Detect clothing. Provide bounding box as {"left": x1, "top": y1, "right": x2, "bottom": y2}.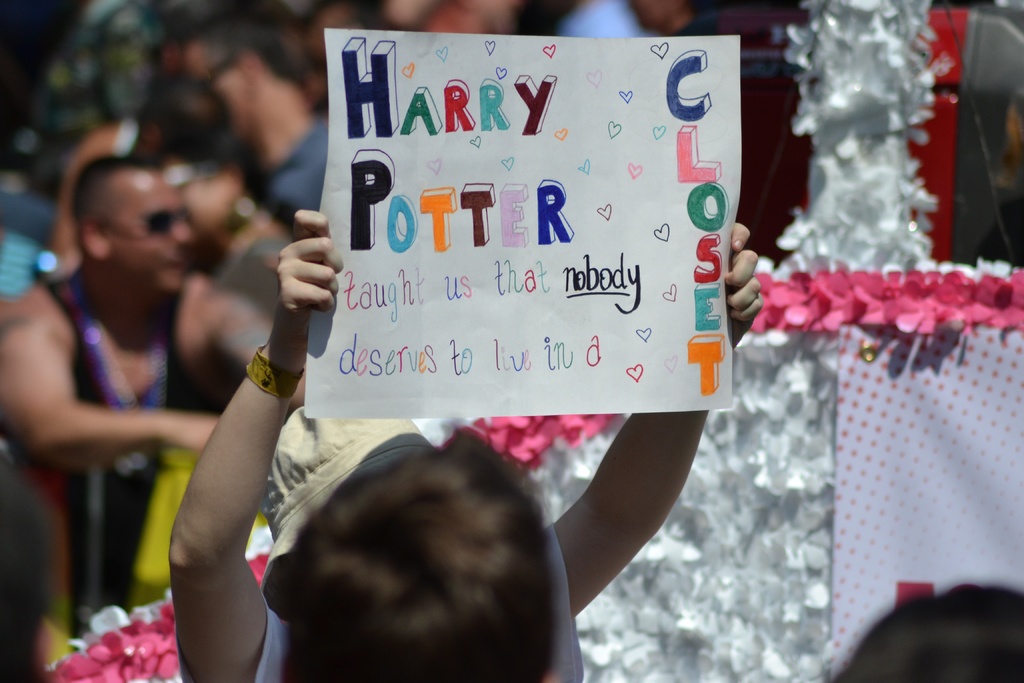
{"left": 260, "top": 118, "right": 325, "bottom": 227}.
